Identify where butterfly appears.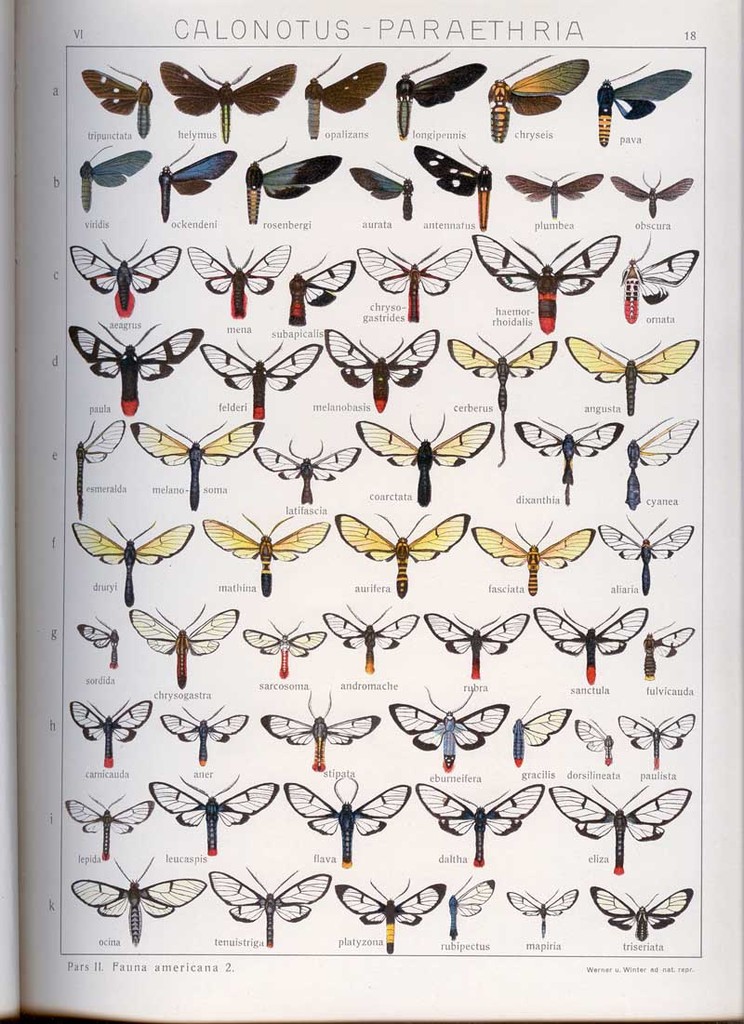
Appears at bbox(75, 137, 162, 219).
